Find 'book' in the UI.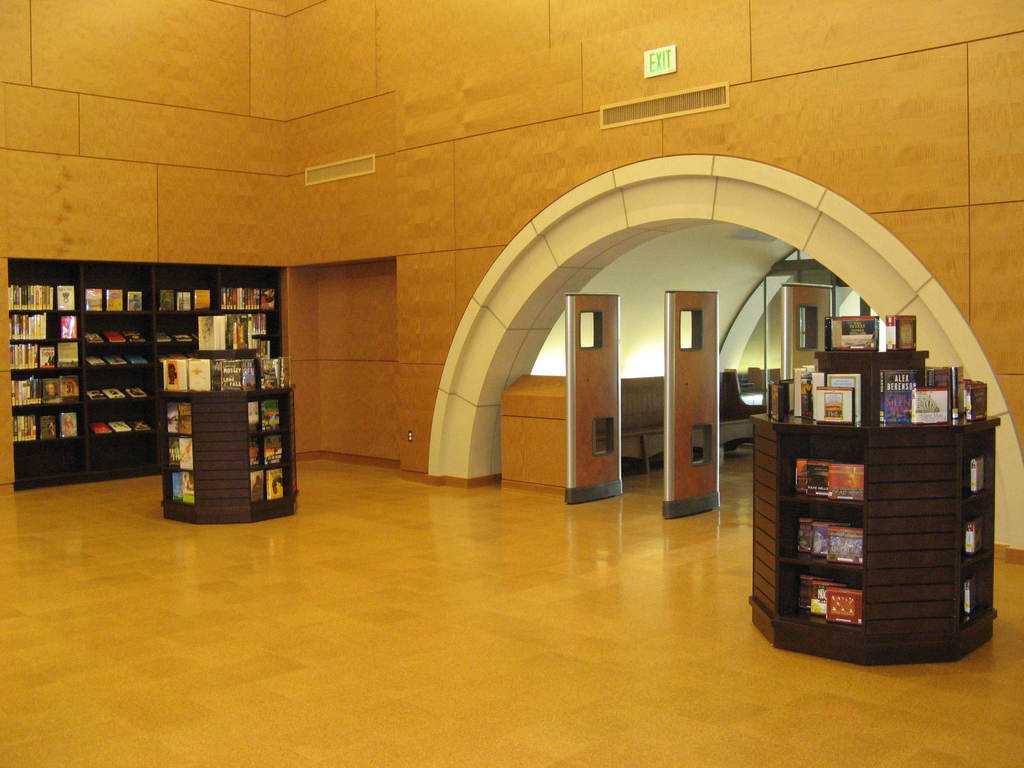
UI element at crop(794, 371, 851, 426).
